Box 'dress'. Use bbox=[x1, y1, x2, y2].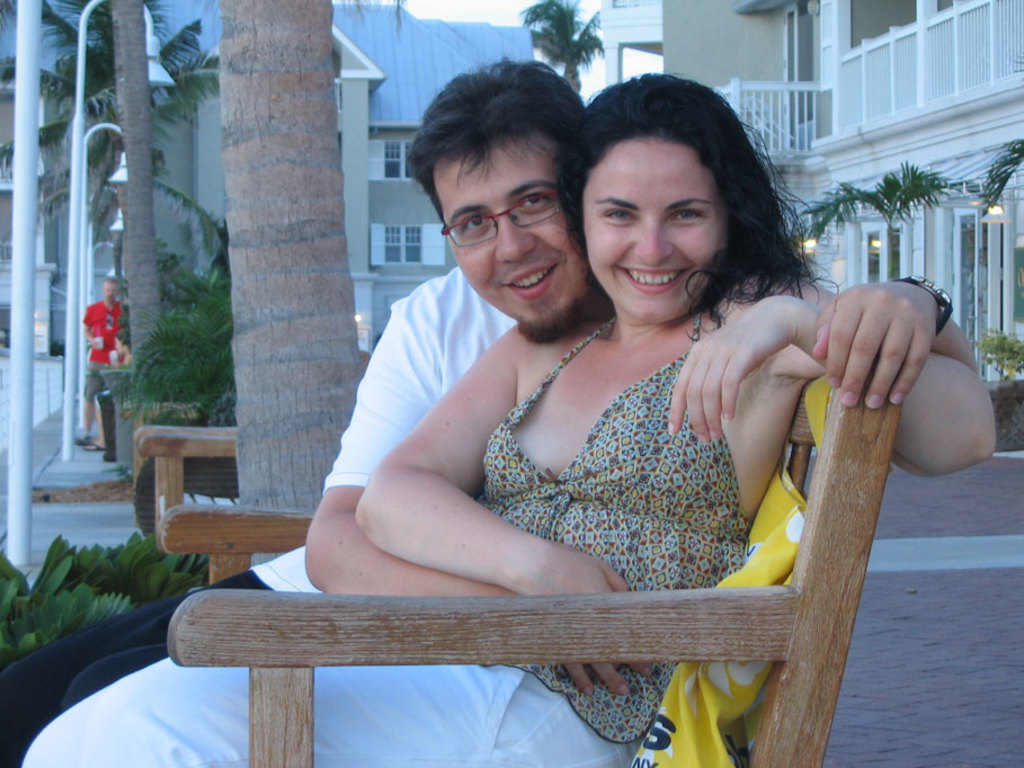
bbox=[474, 313, 747, 747].
